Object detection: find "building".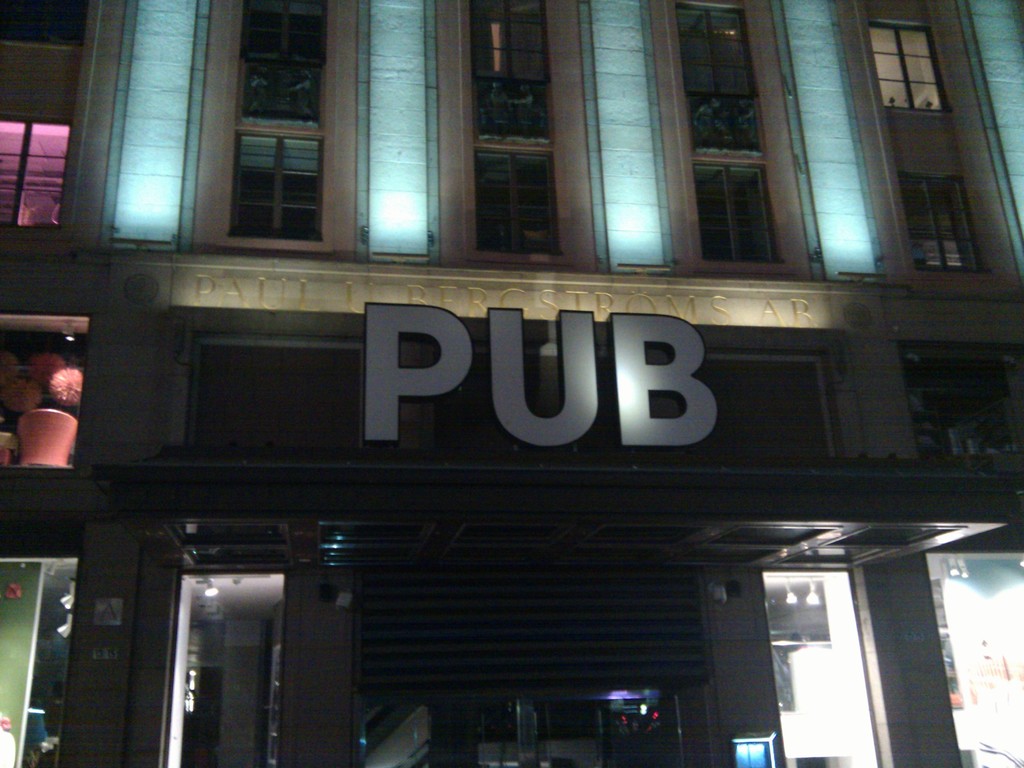
(x1=0, y1=0, x2=1023, y2=767).
